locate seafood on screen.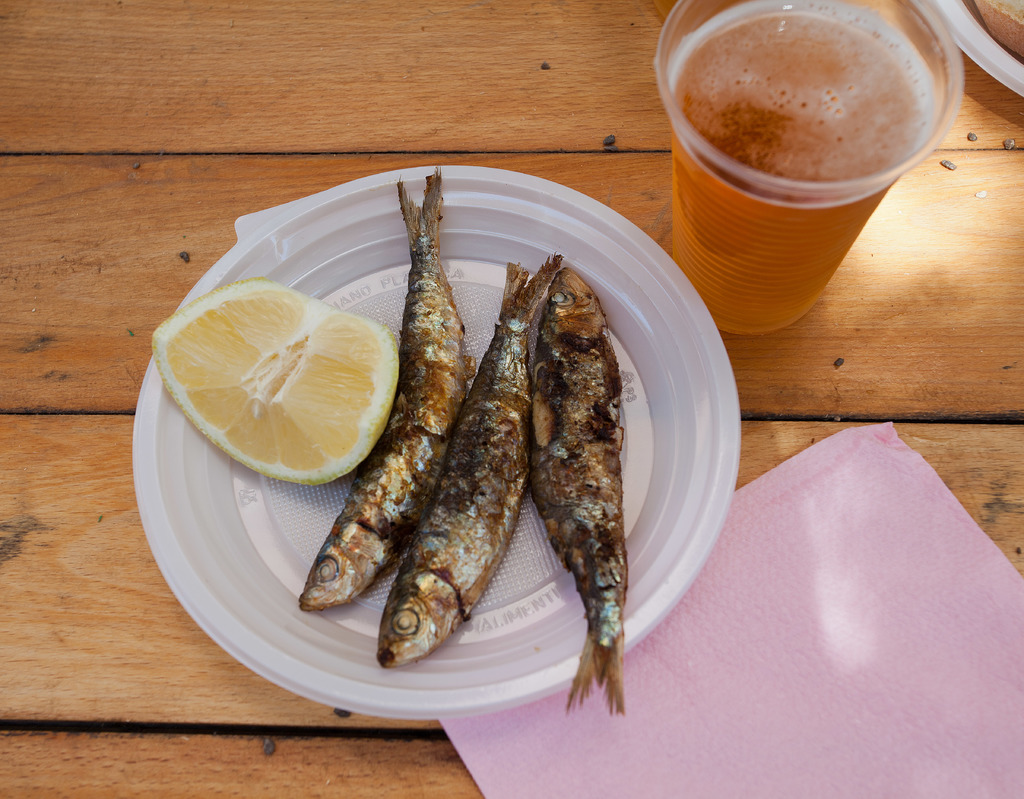
On screen at 529, 268, 625, 713.
